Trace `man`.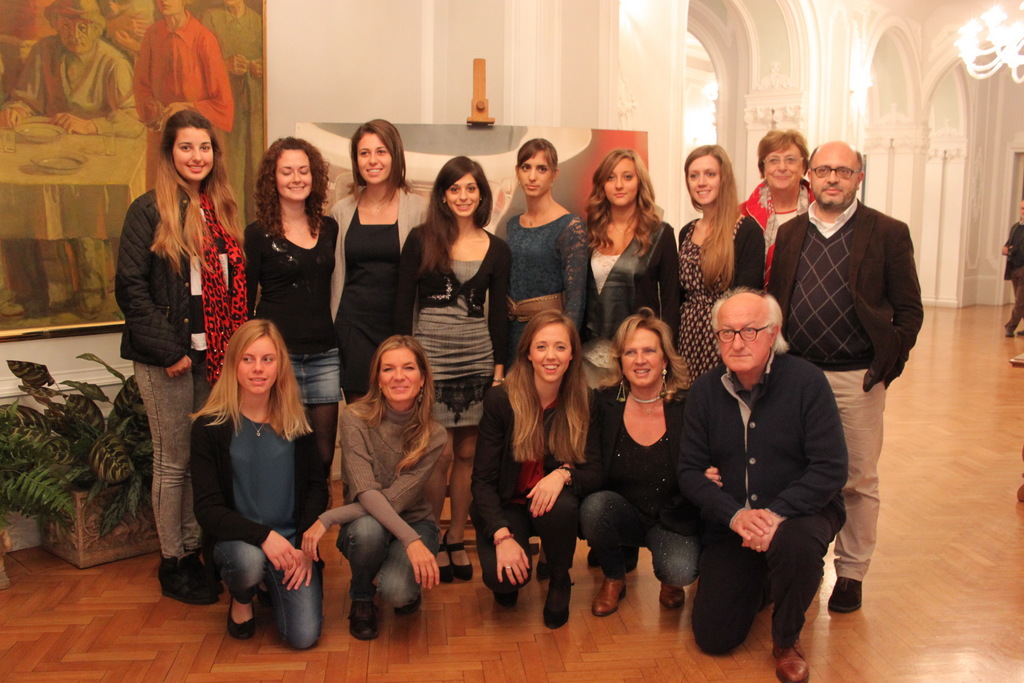
Traced to [left=672, top=287, right=845, bottom=682].
